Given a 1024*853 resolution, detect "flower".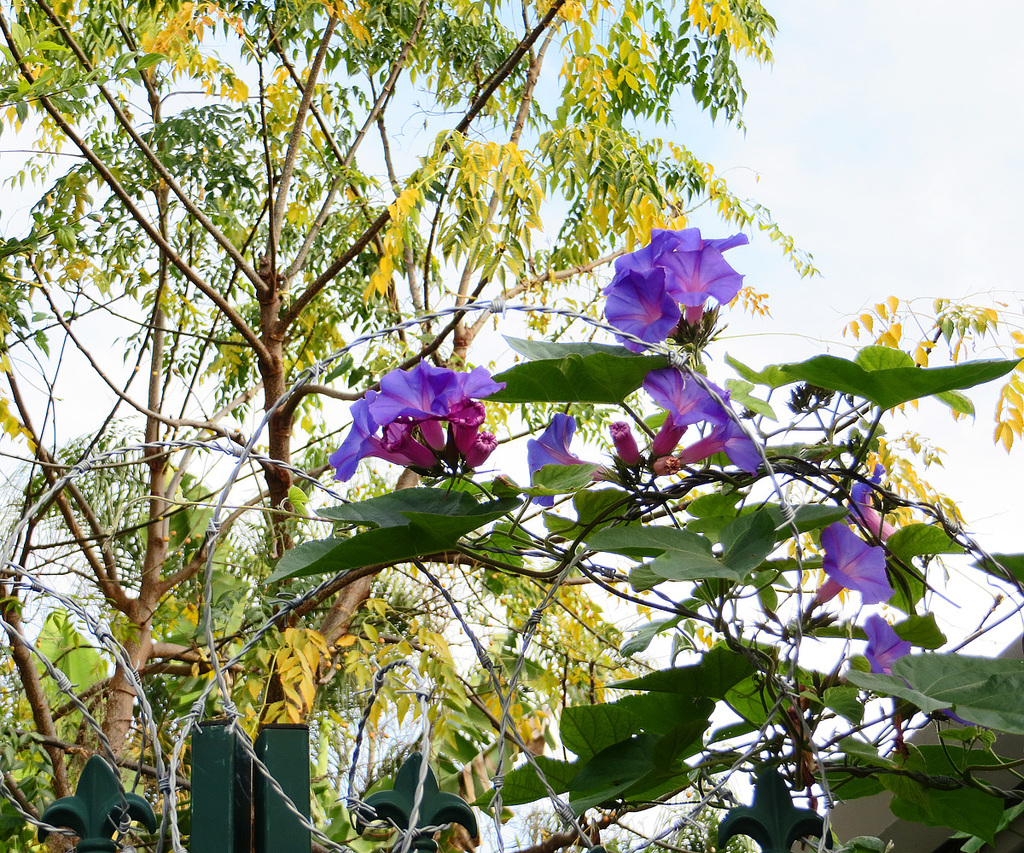
l=609, t=418, r=643, b=471.
